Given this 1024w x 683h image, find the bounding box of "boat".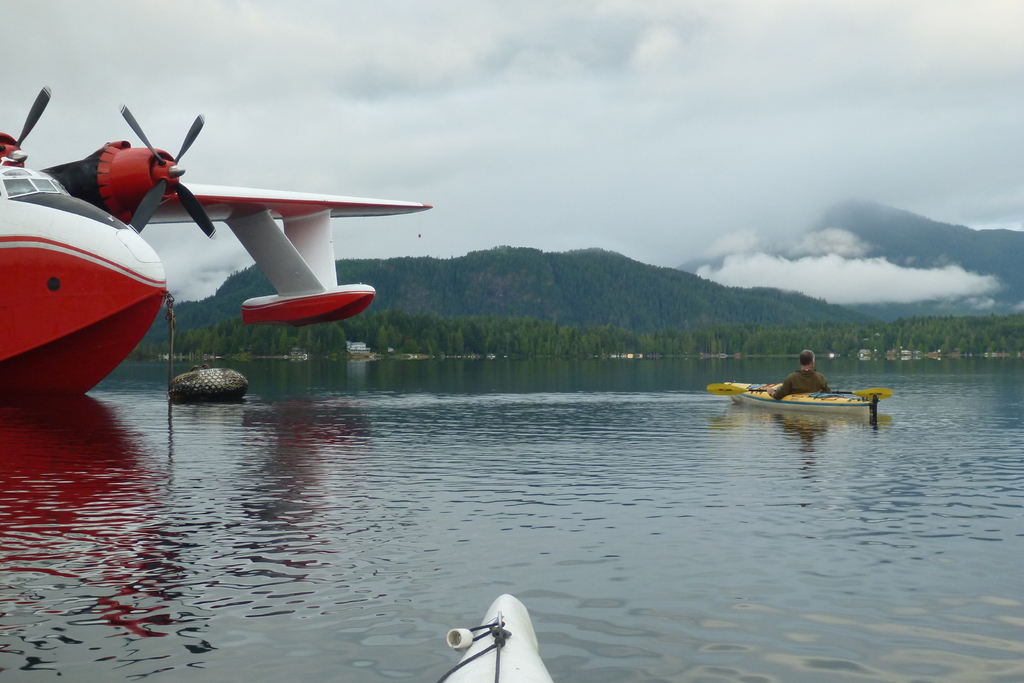
<region>697, 363, 920, 434</region>.
